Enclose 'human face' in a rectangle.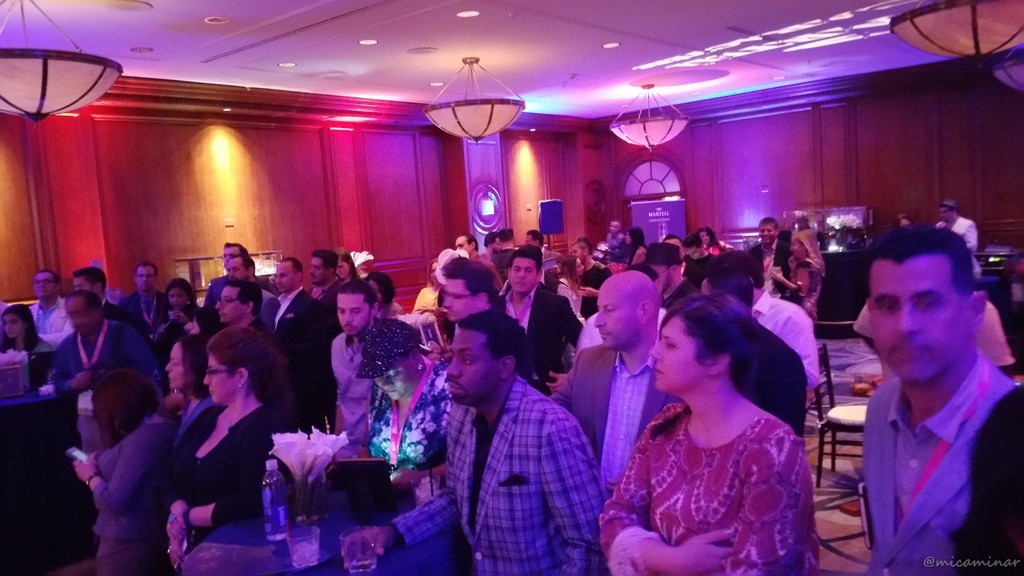
<region>453, 236, 473, 257</region>.
